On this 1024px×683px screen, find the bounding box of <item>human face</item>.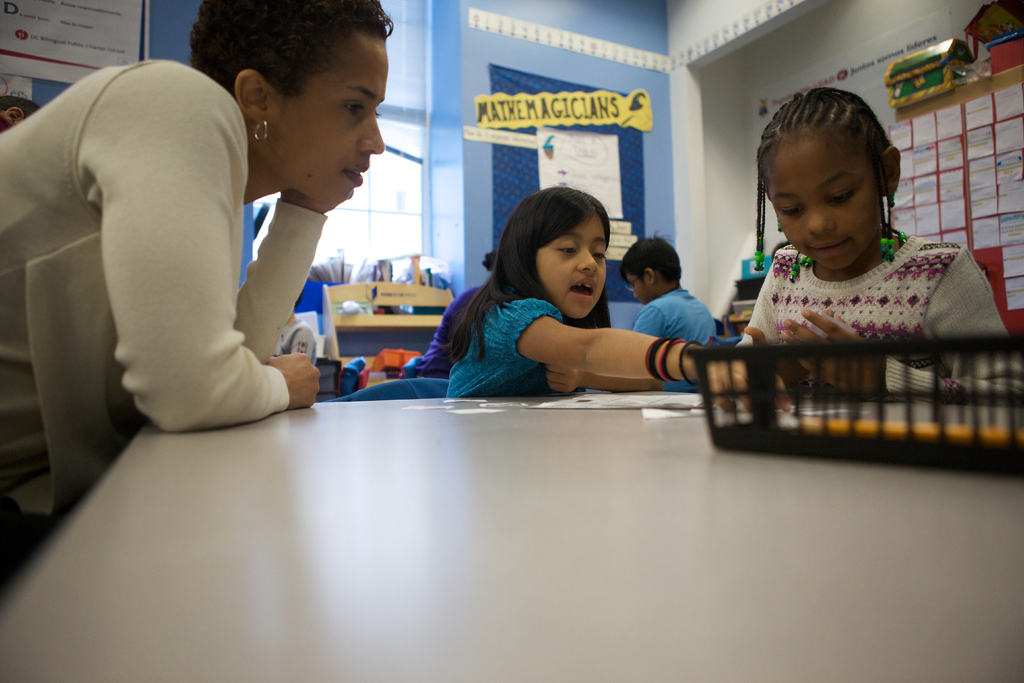
Bounding box: [536, 217, 609, 320].
